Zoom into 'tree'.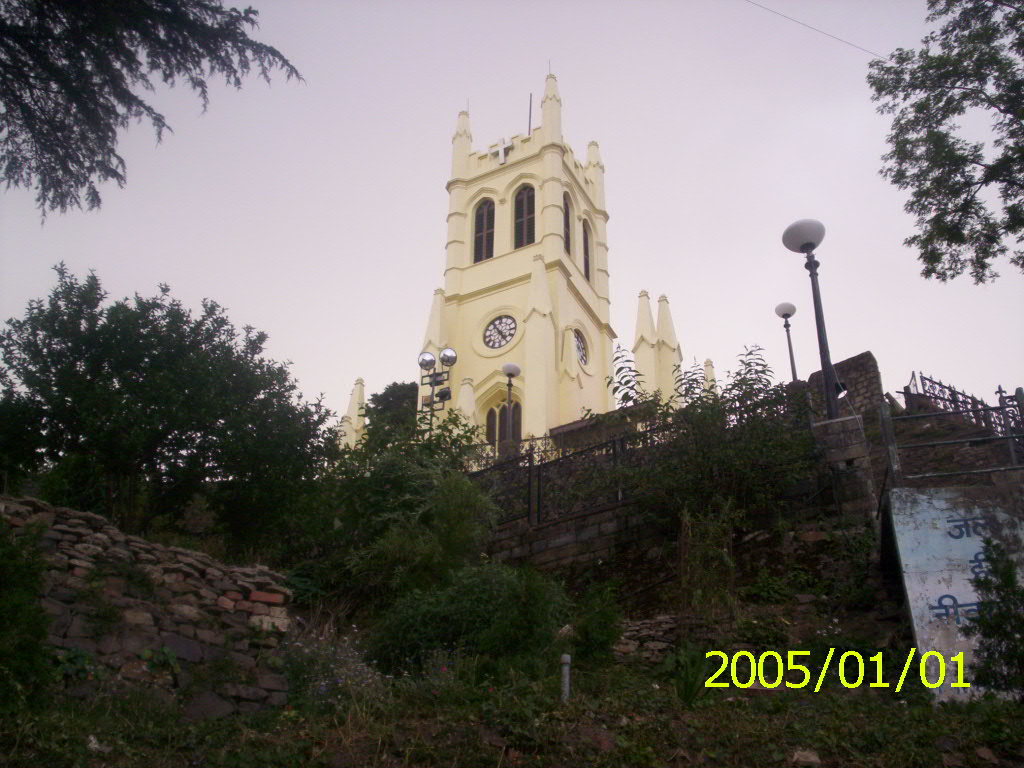
Zoom target: region(346, 568, 448, 732).
